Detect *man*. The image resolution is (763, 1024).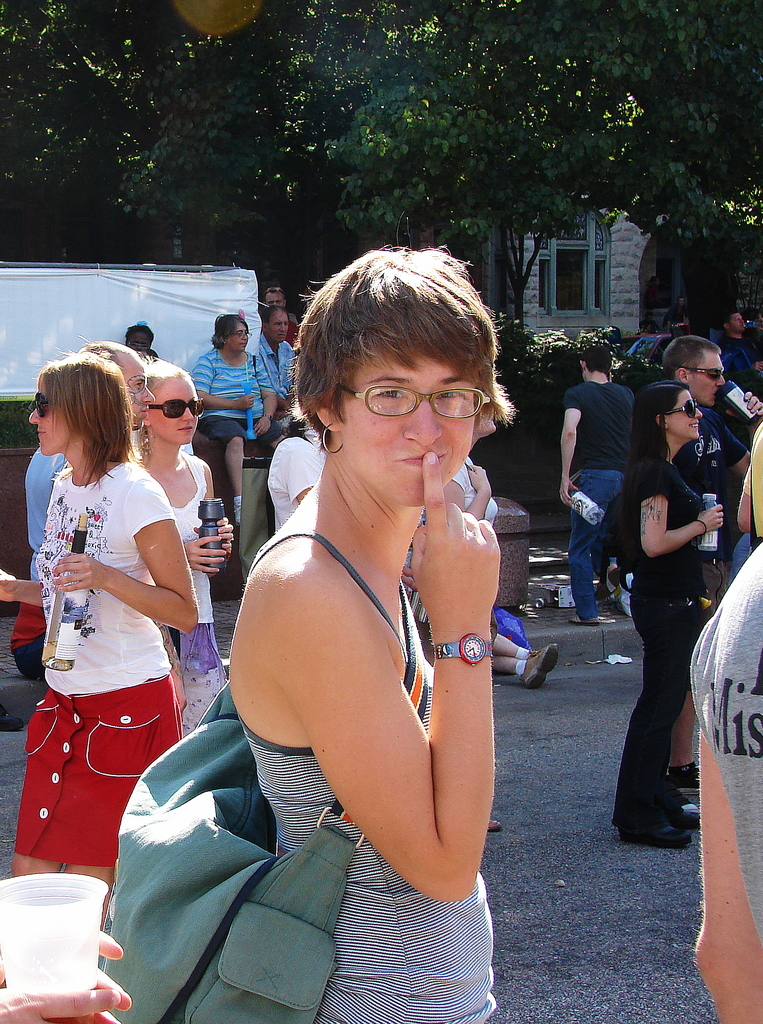
[left=555, top=342, right=639, bottom=627].
